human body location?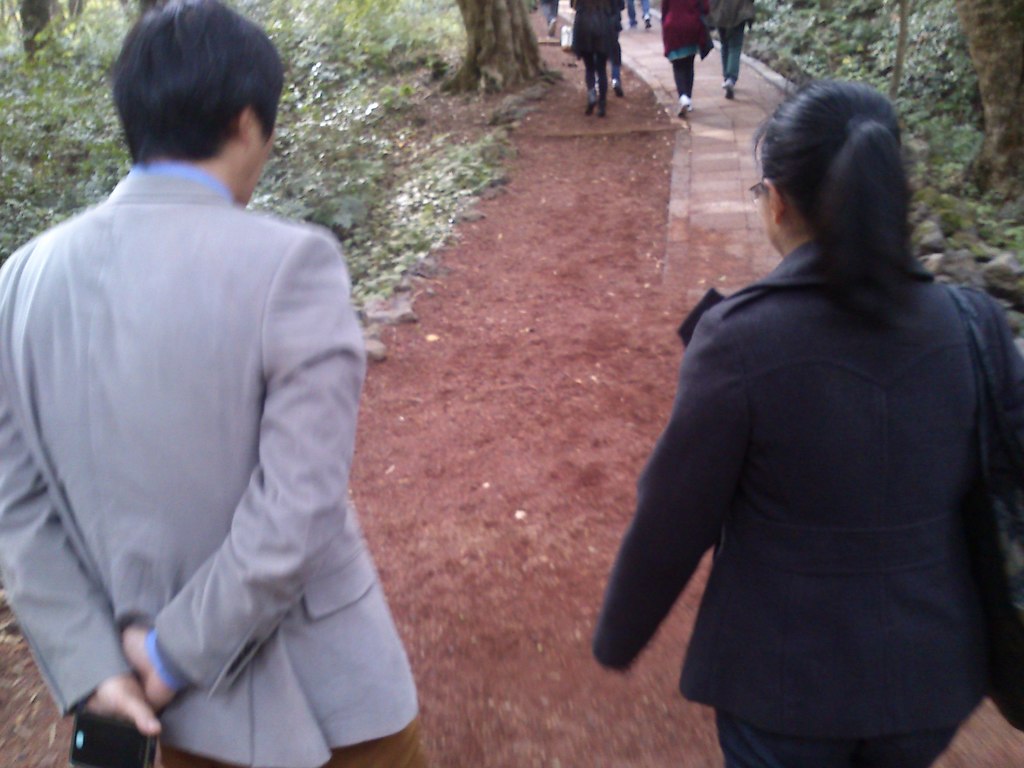
572, 0, 629, 113
